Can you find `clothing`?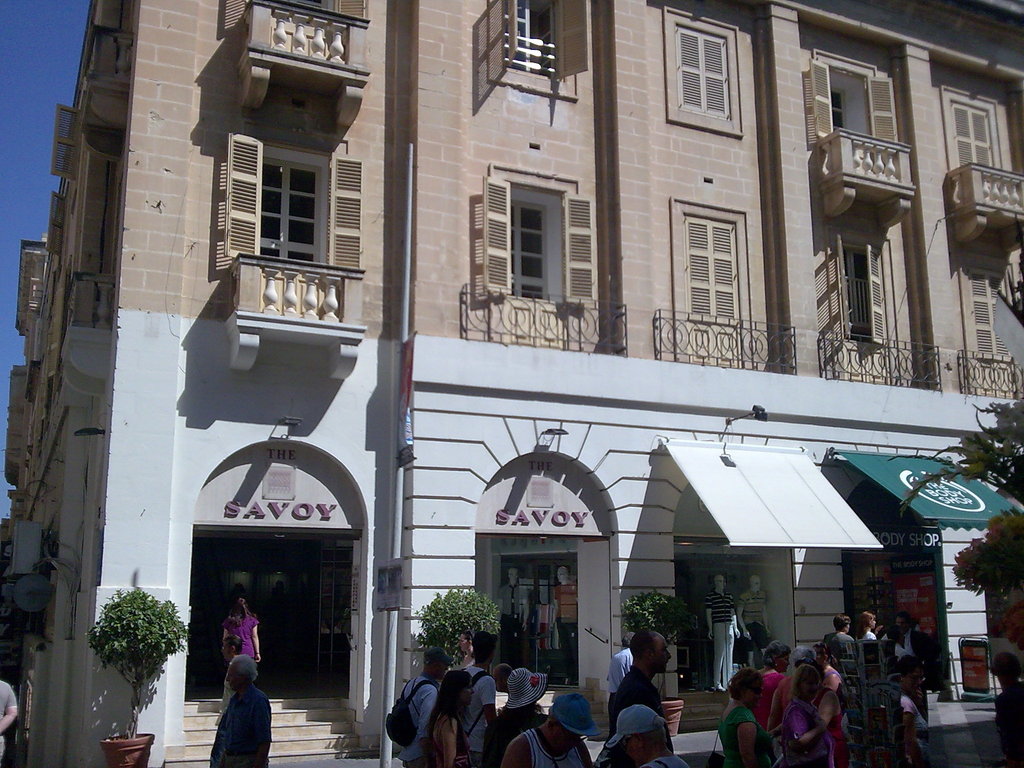
Yes, bounding box: BBox(436, 717, 471, 767).
